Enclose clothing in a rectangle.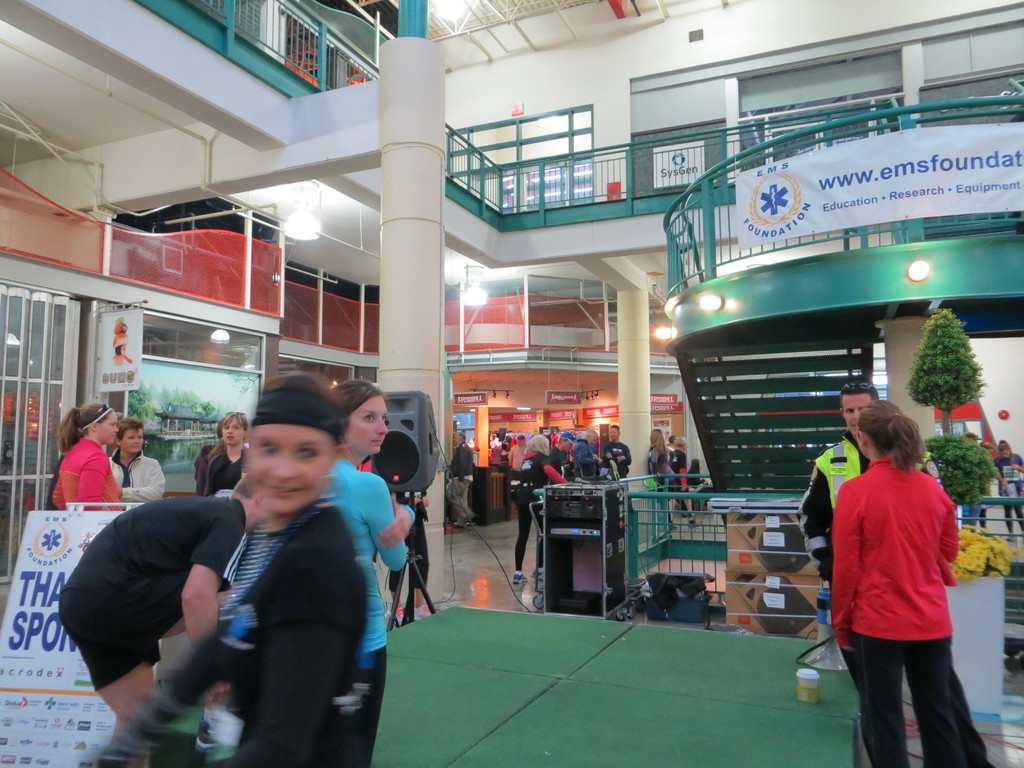
x1=997, y1=448, x2=1023, y2=527.
